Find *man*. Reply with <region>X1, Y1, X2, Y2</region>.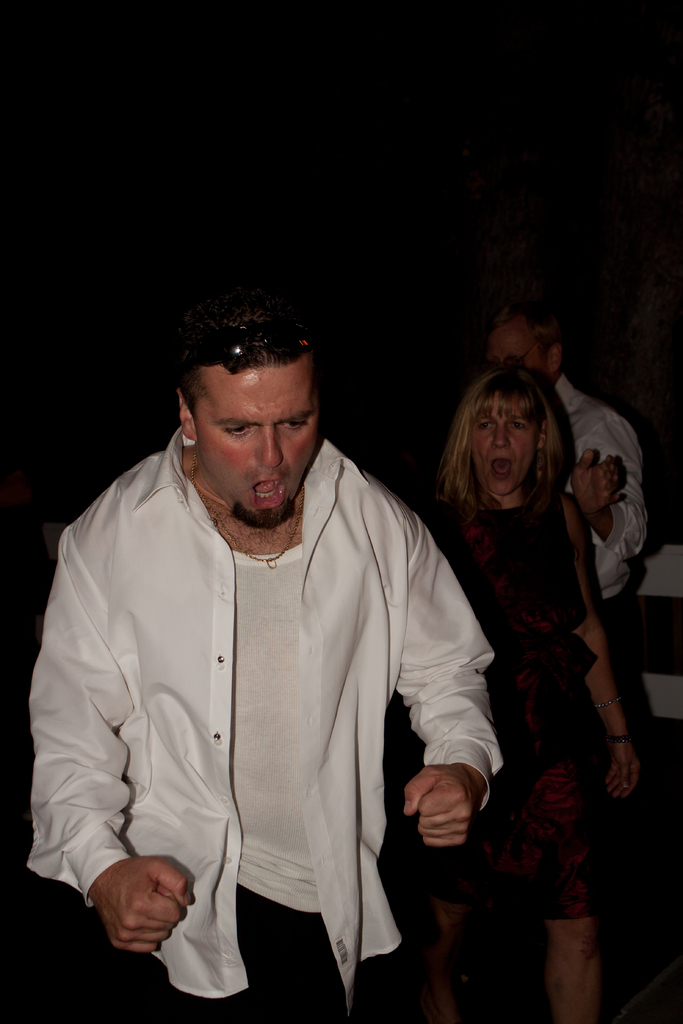
<region>38, 266, 508, 1007</region>.
